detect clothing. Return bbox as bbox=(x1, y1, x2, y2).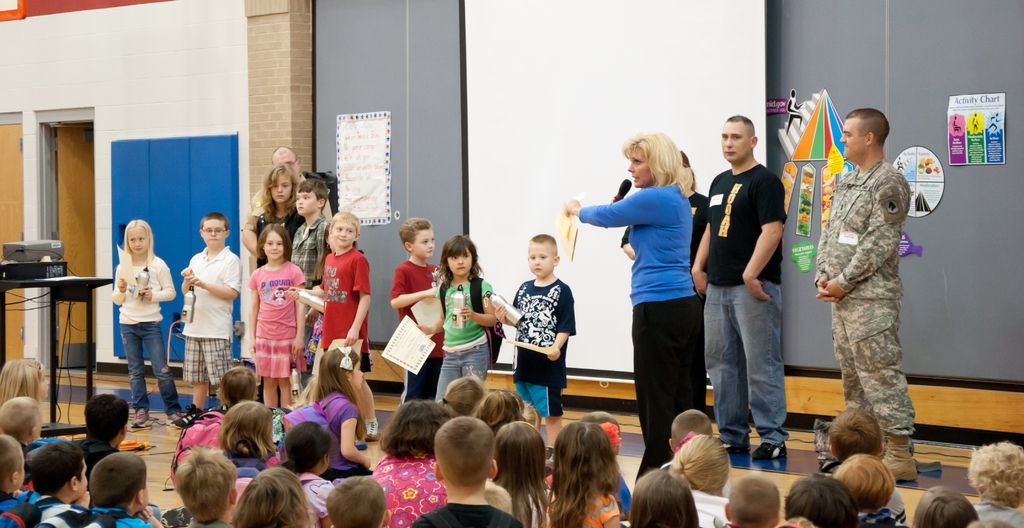
bbox=(290, 216, 329, 349).
